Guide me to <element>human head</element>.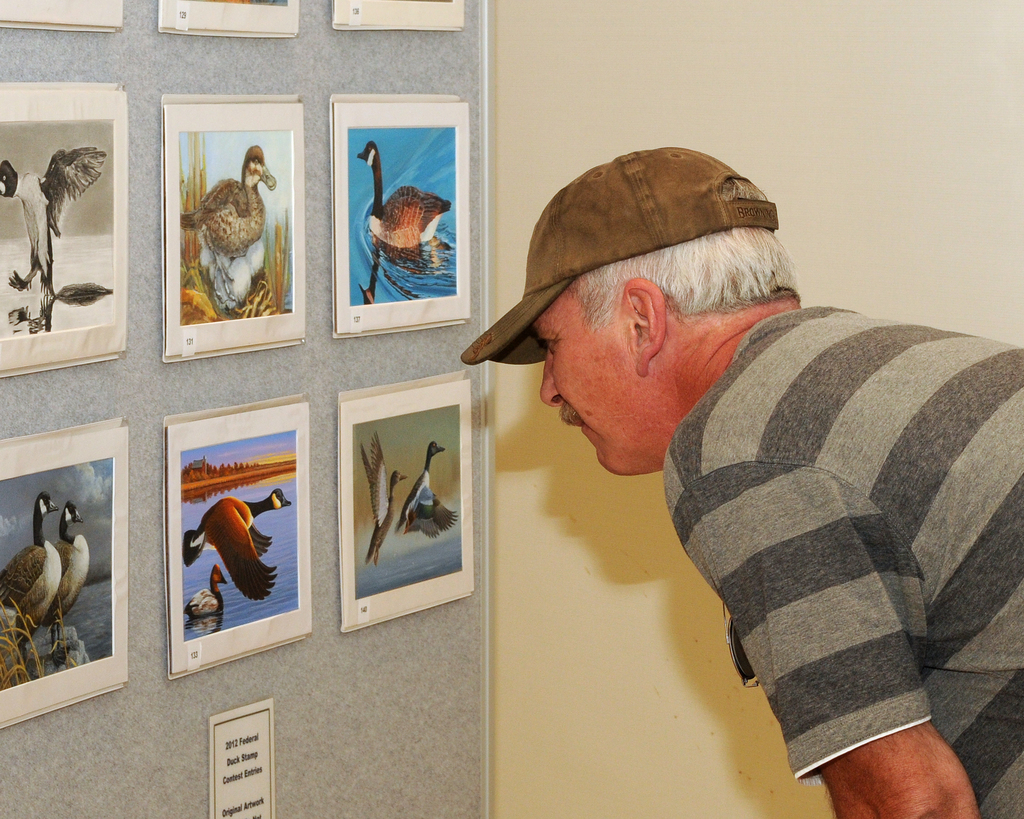
Guidance: locate(522, 145, 793, 477).
